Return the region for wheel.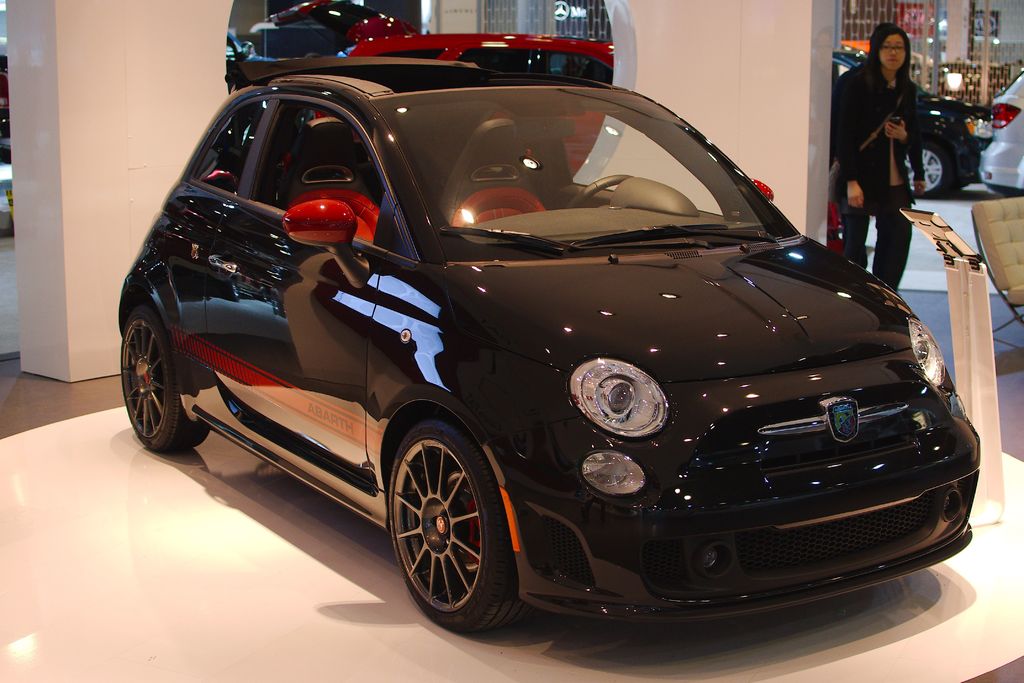
l=115, t=303, r=213, b=457.
